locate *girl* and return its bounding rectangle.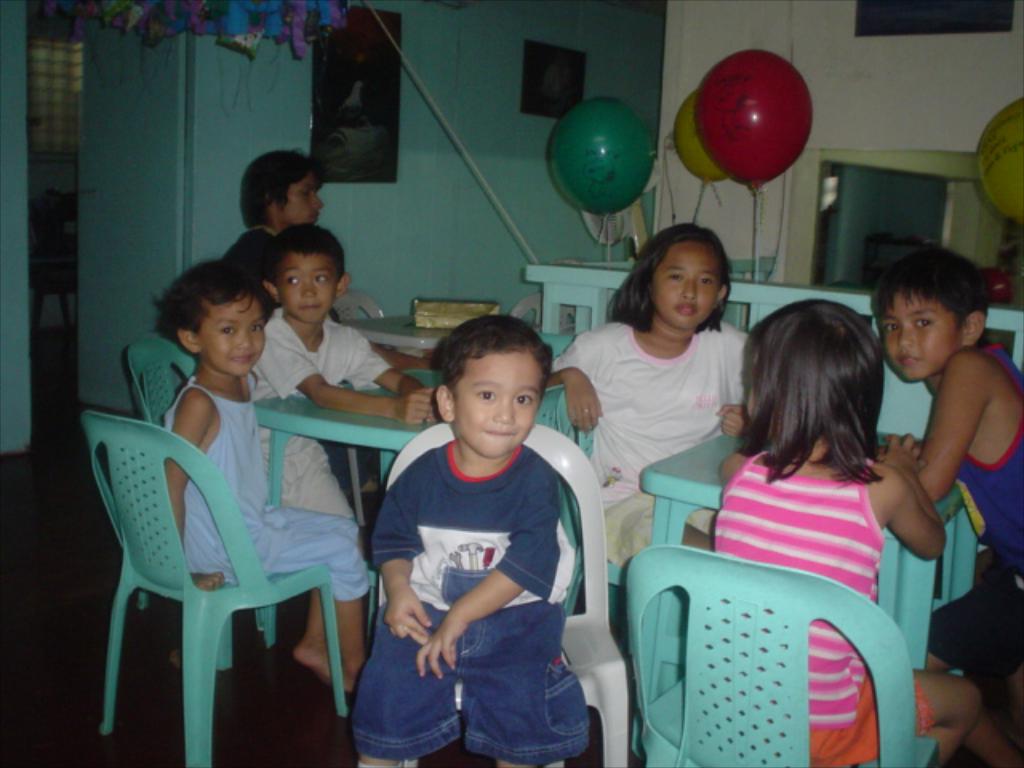
{"left": 150, "top": 261, "right": 381, "bottom": 693}.
